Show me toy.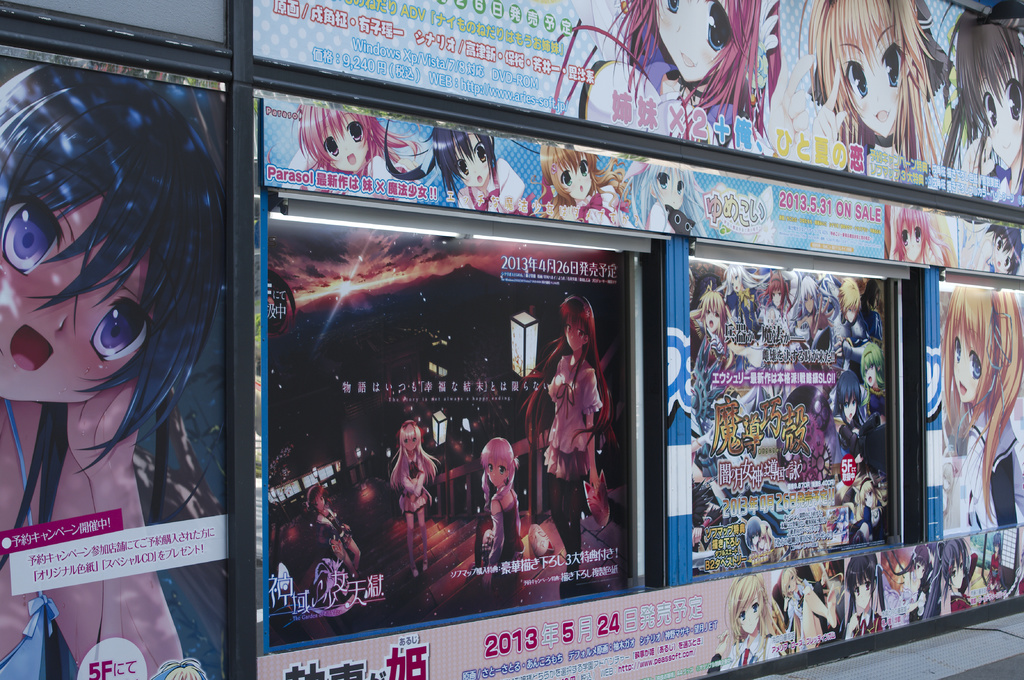
toy is here: [left=806, top=0, right=972, bottom=170].
